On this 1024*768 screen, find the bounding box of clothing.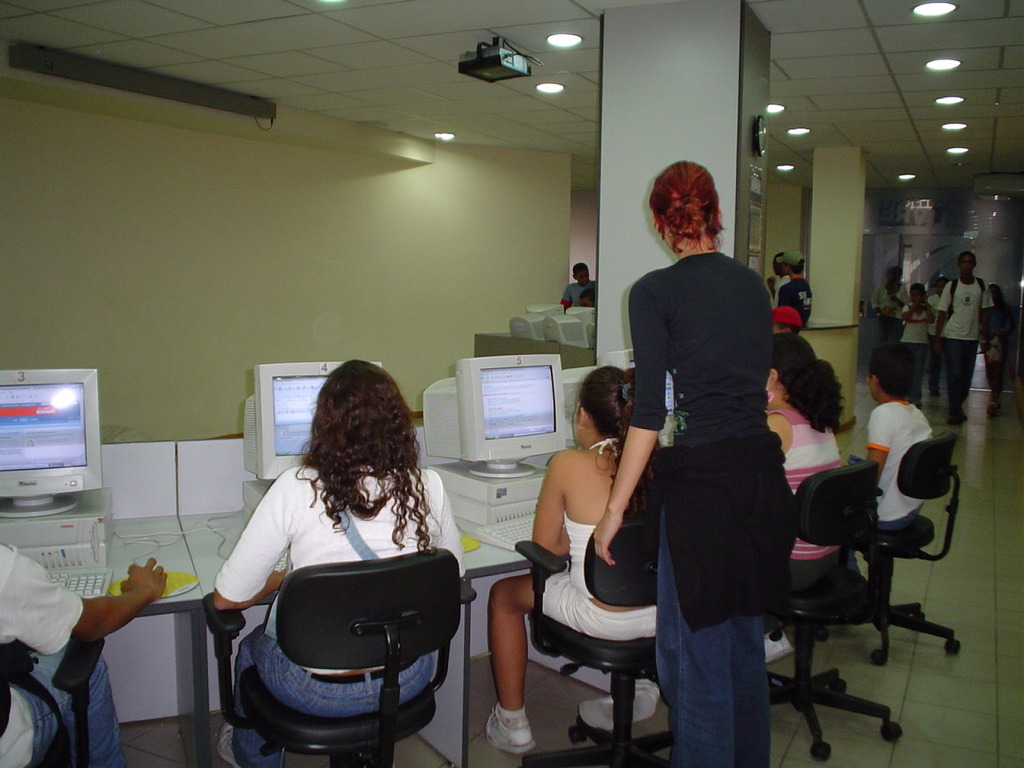
Bounding box: 630/205/807/719.
